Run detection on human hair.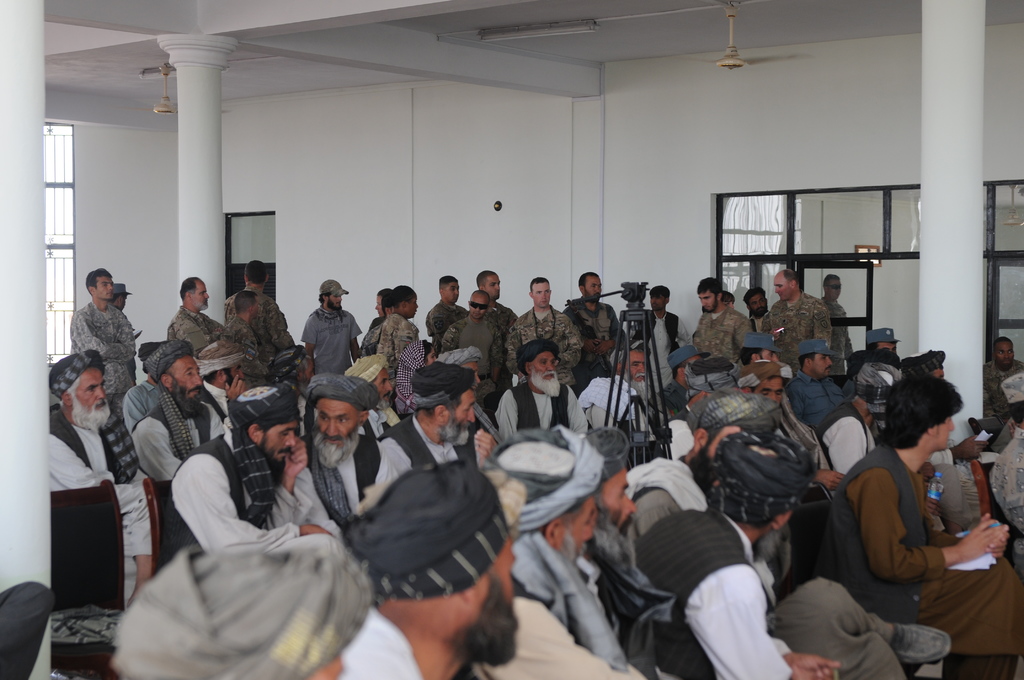
Result: <bbox>822, 271, 842, 286</bbox>.
